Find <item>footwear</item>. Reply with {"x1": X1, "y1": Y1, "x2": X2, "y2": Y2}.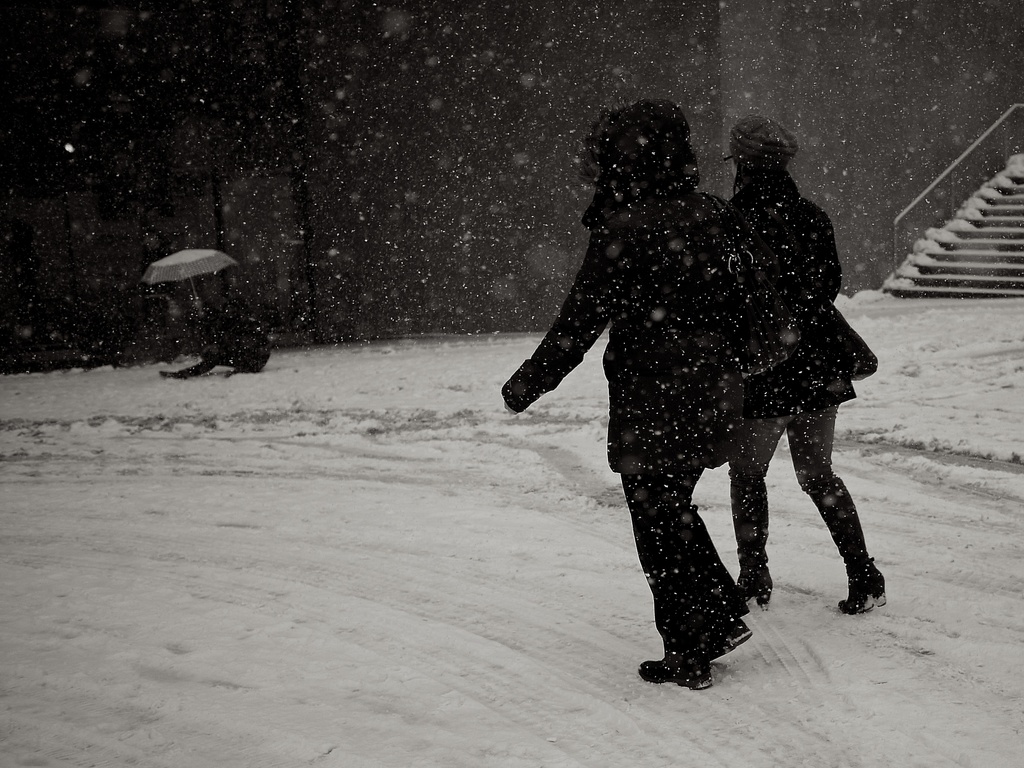
{"x1": 700, "y1": 620, "x2": 753, "y2": 658}.
